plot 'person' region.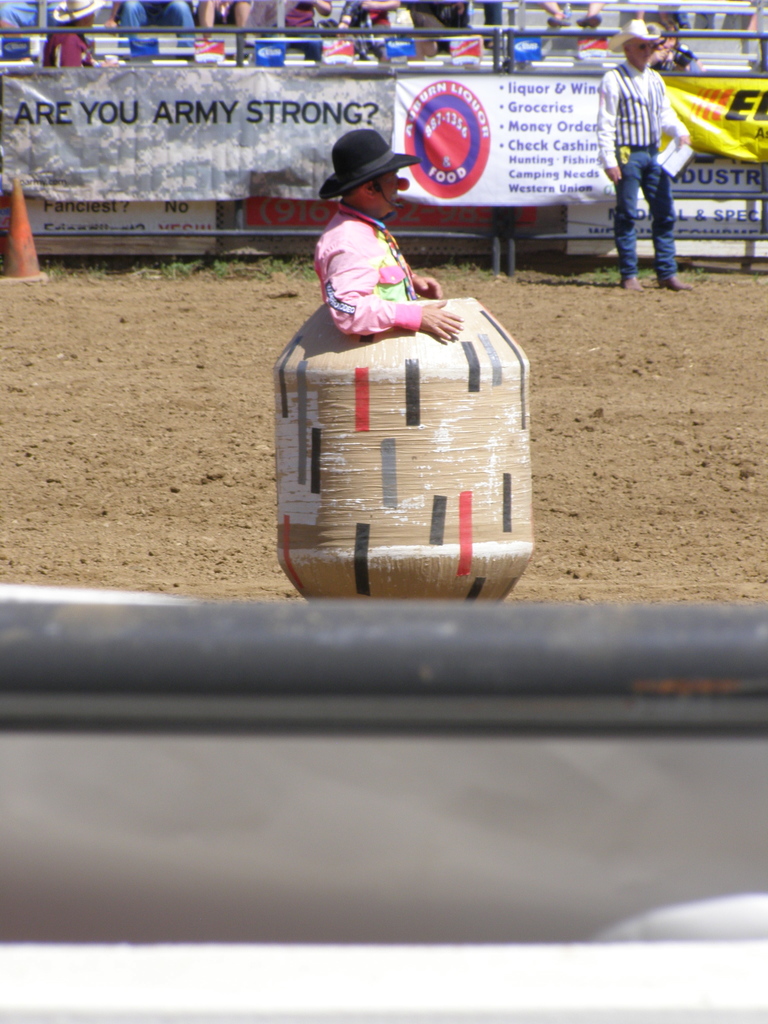
Plotted at 115 0 198 53.
